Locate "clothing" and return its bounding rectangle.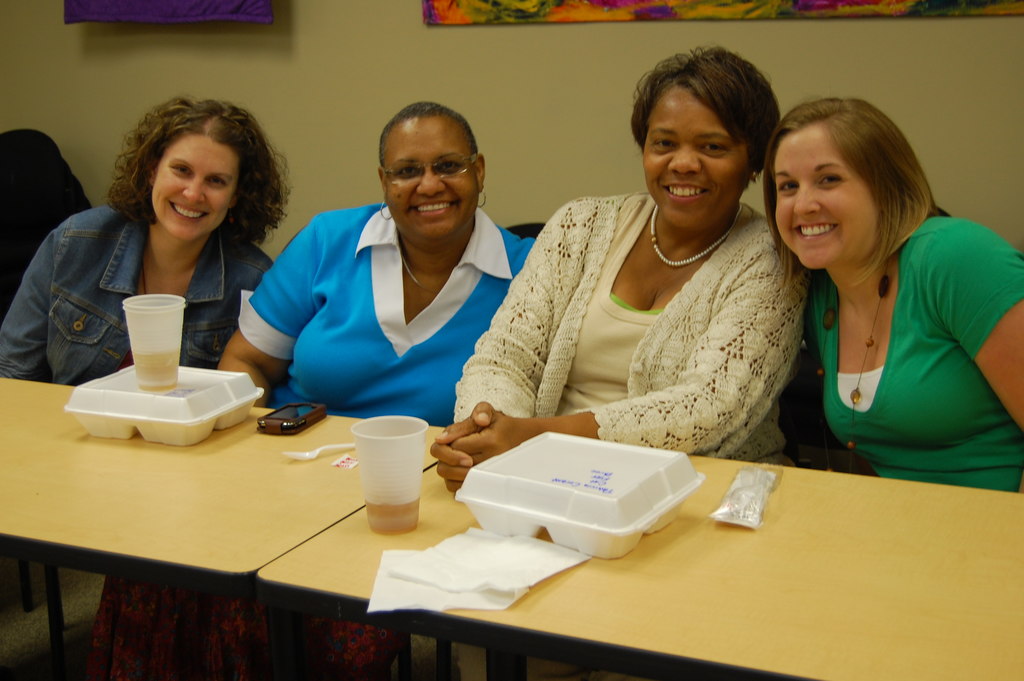
483:170:825:470.
